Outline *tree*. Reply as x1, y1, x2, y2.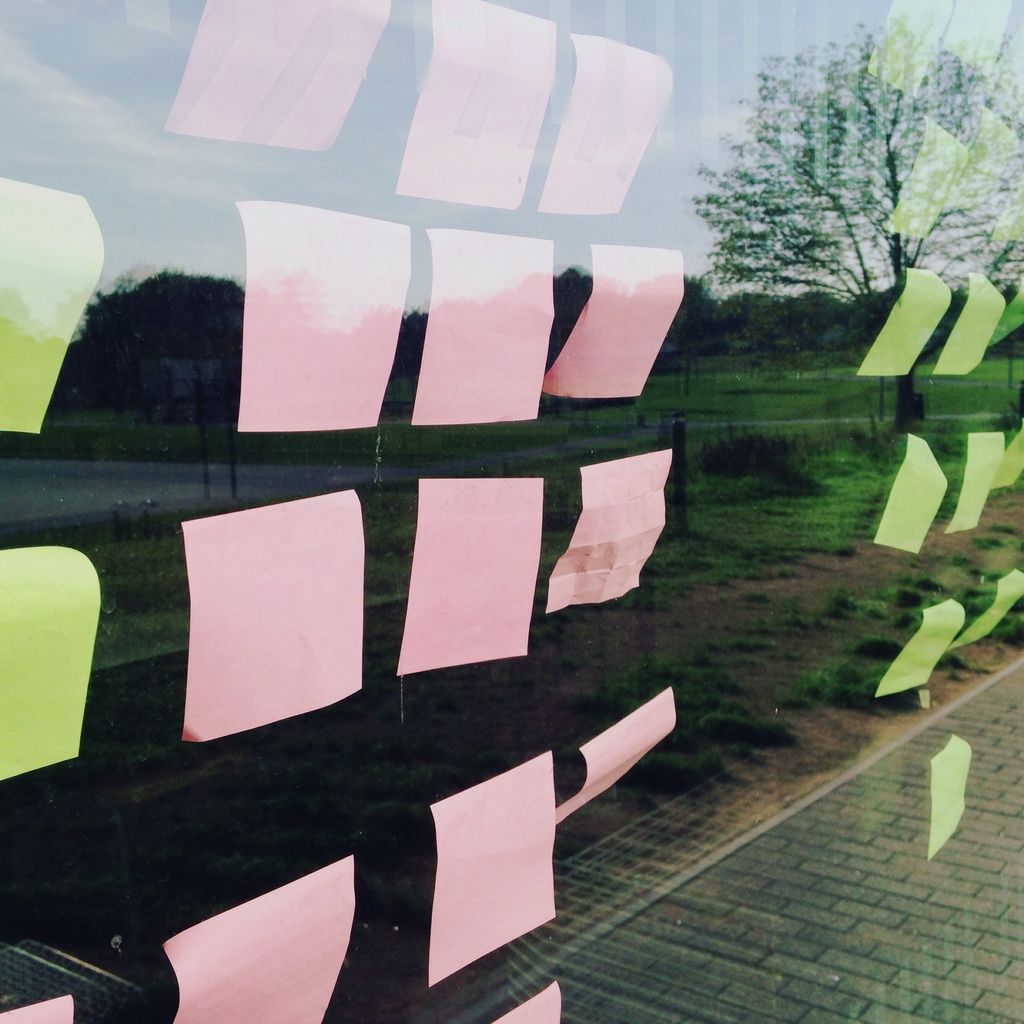
692, 21, 1014, 432.
